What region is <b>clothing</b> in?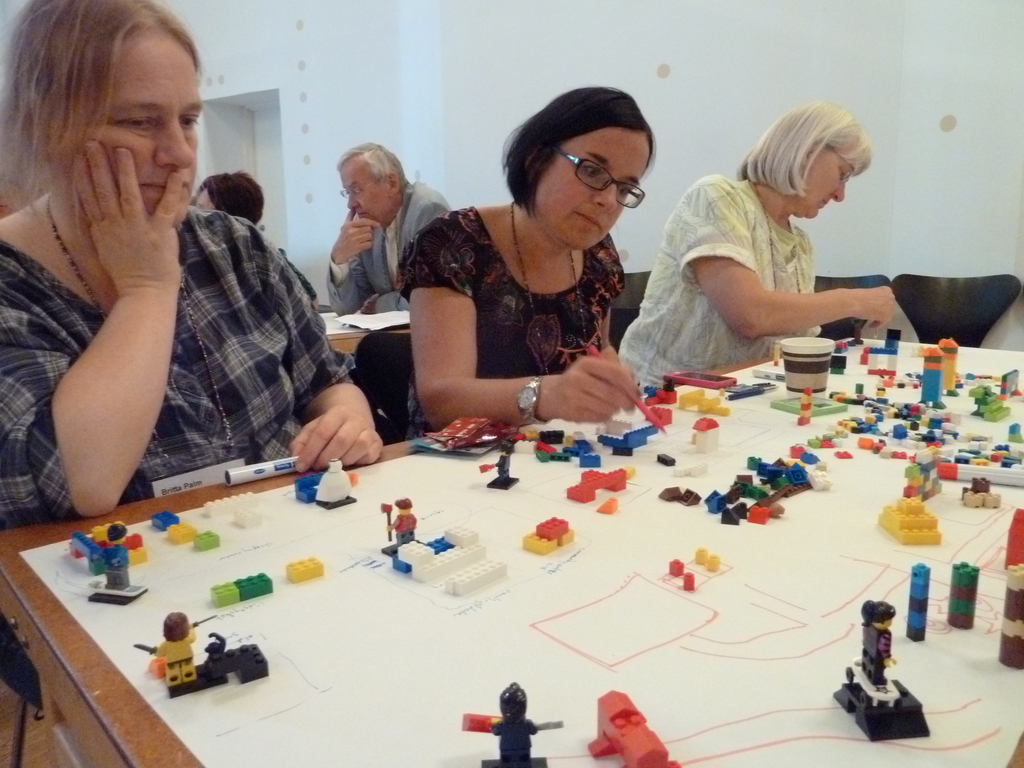
619,179,817,395.
